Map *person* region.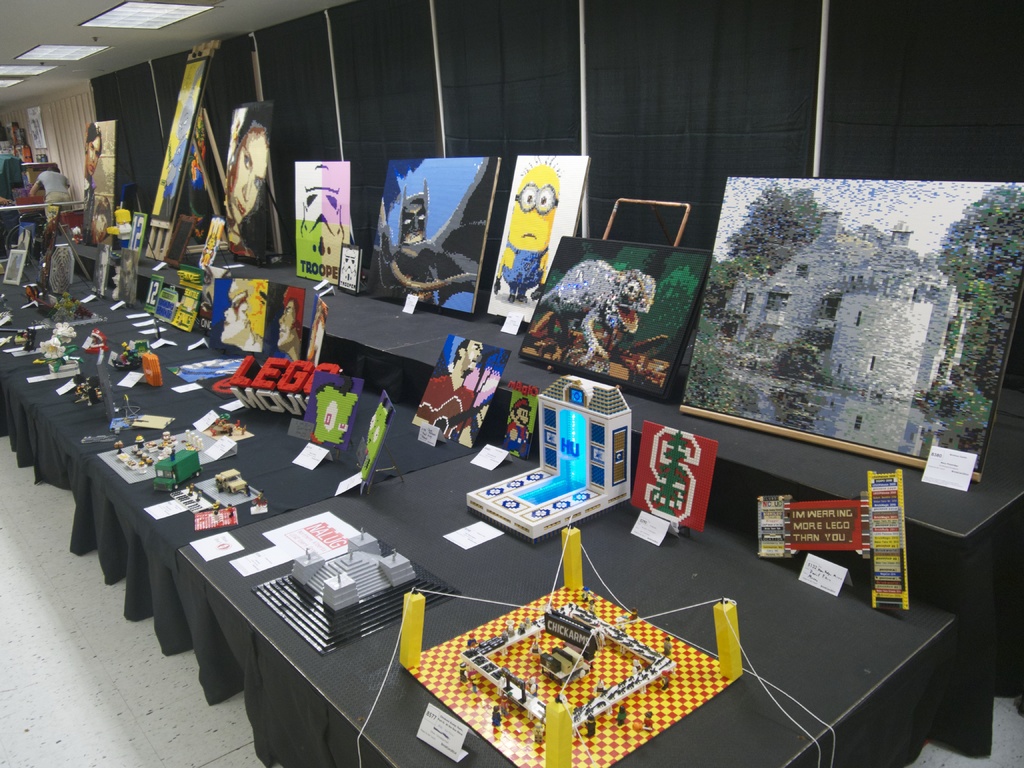
Mapped to <box>212,106,267,267</box>.
